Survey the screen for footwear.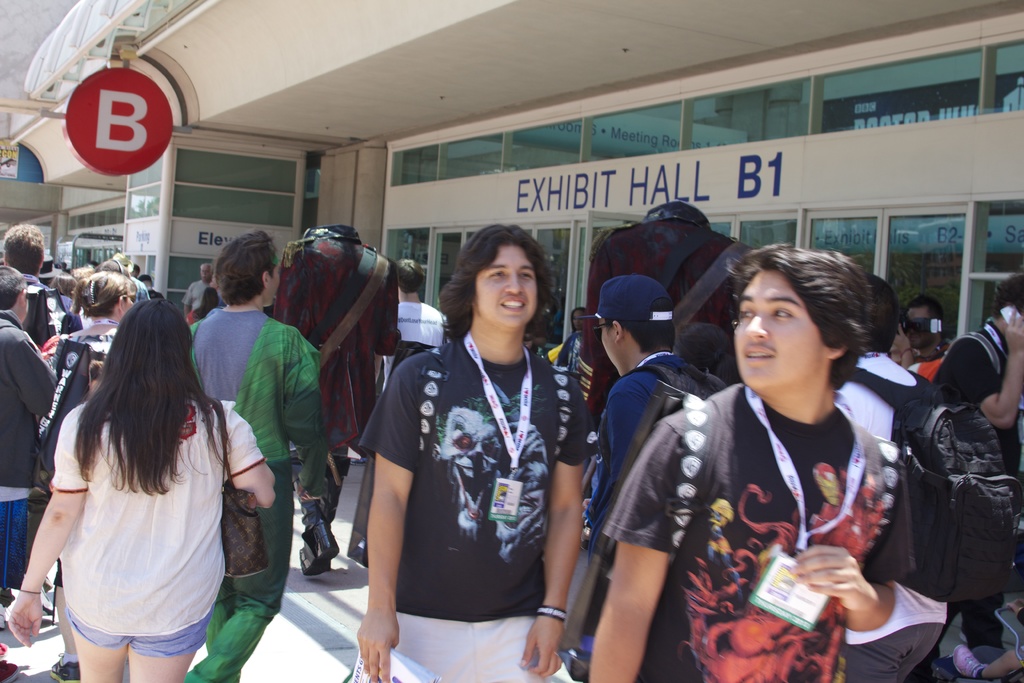
Survey found: 44 658 74 682.
